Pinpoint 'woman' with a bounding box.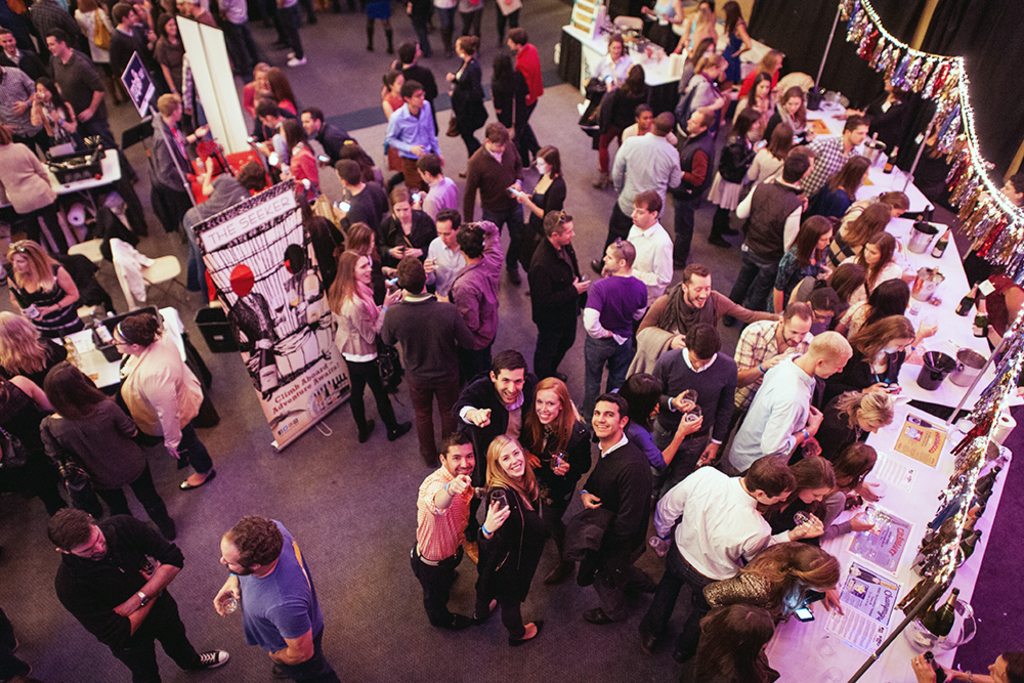
<bbox>443, 34, 492, 176</bbox>.
